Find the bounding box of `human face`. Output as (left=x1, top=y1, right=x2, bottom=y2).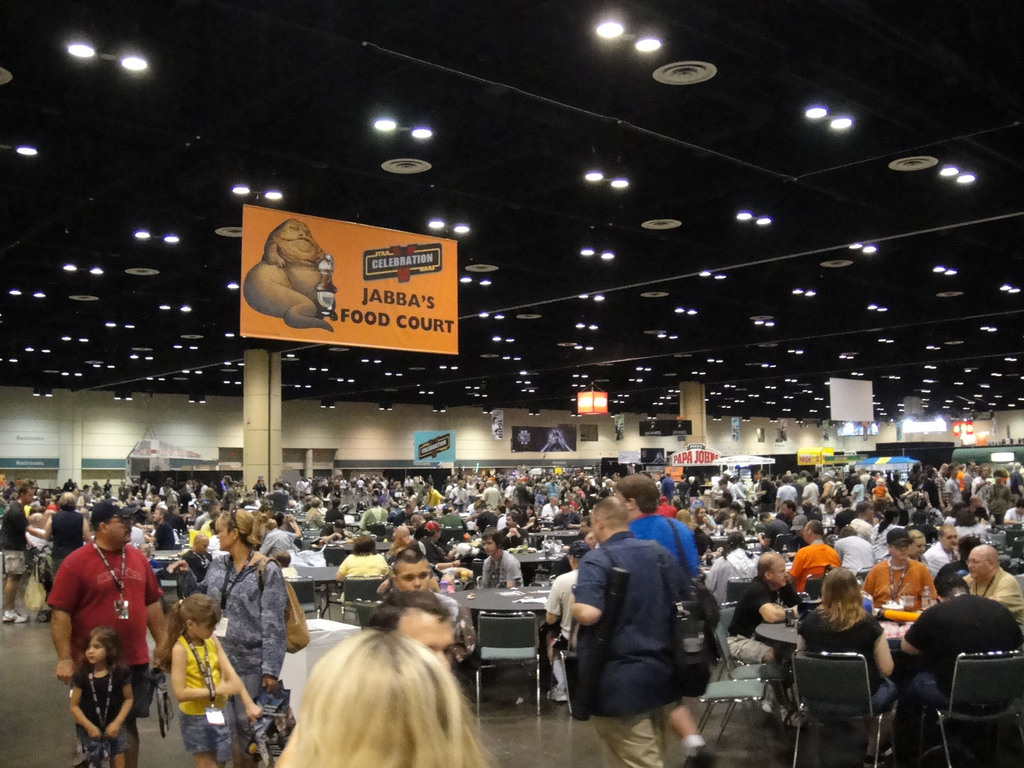
(left=197, top=536, right=210, bottom=554).
